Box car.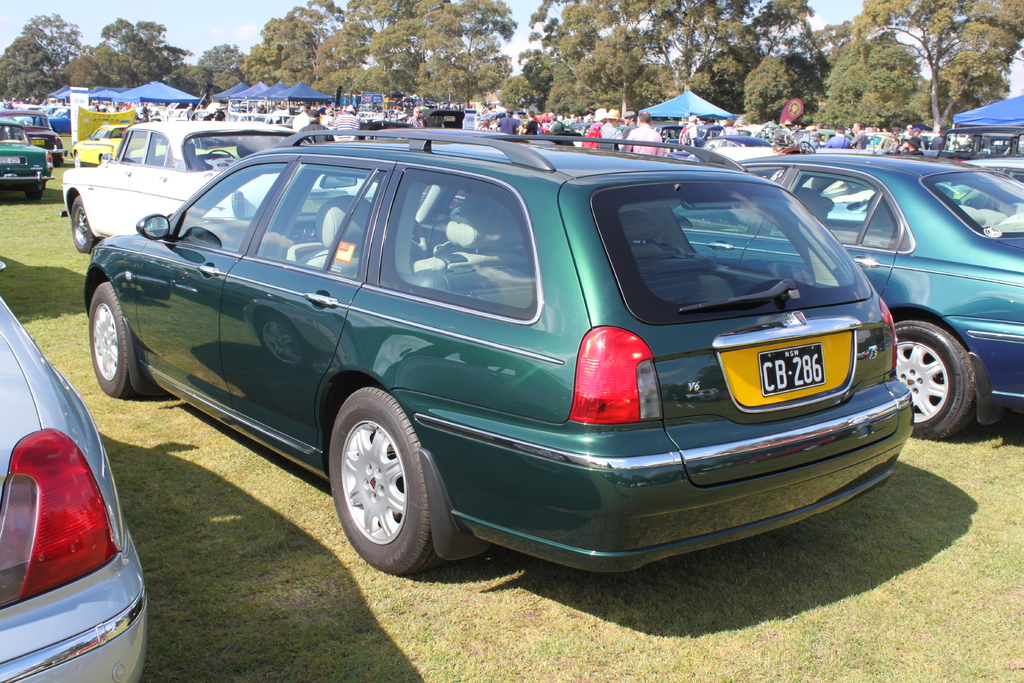
0, 119, 51, 201.
